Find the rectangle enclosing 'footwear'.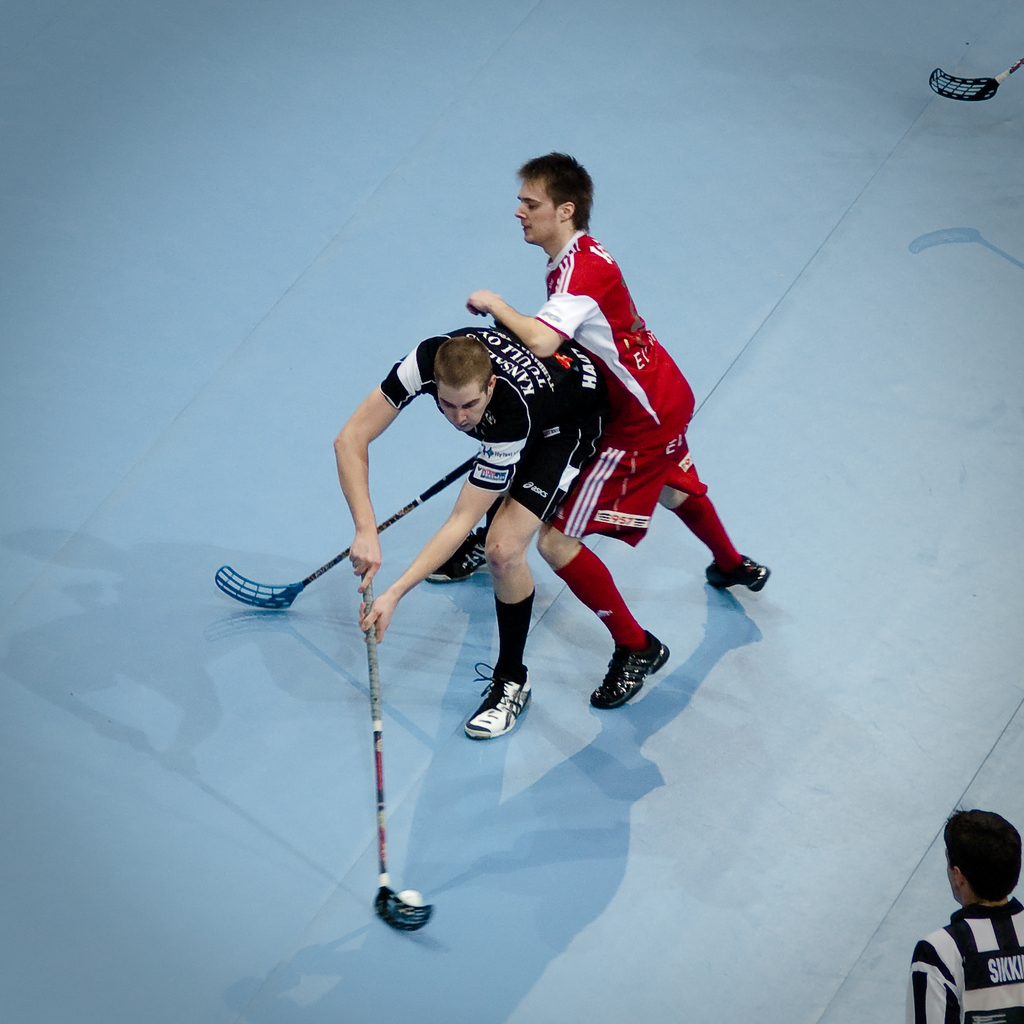
462:660:536:740.
